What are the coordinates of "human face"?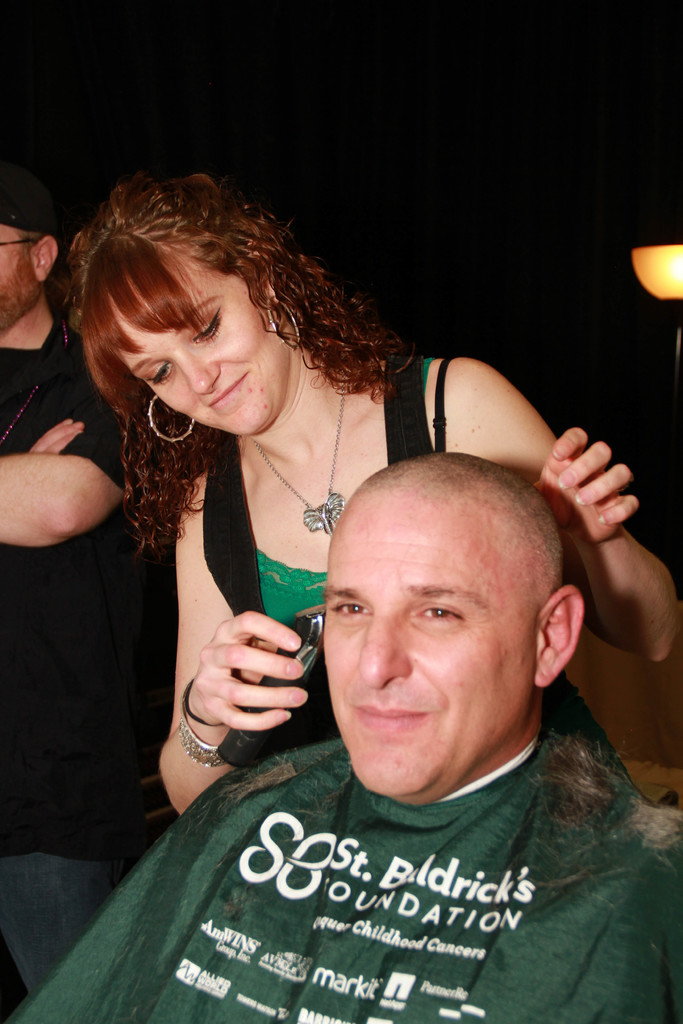
0,220,35,326.
